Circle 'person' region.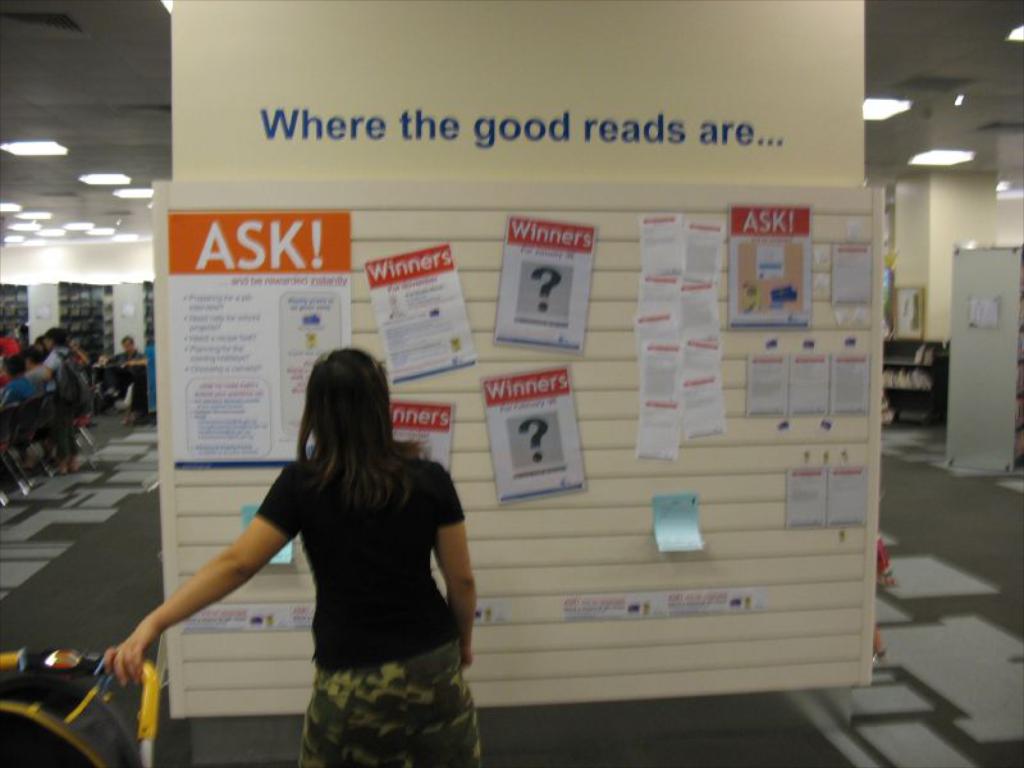
Region: 148:328:498:742.
